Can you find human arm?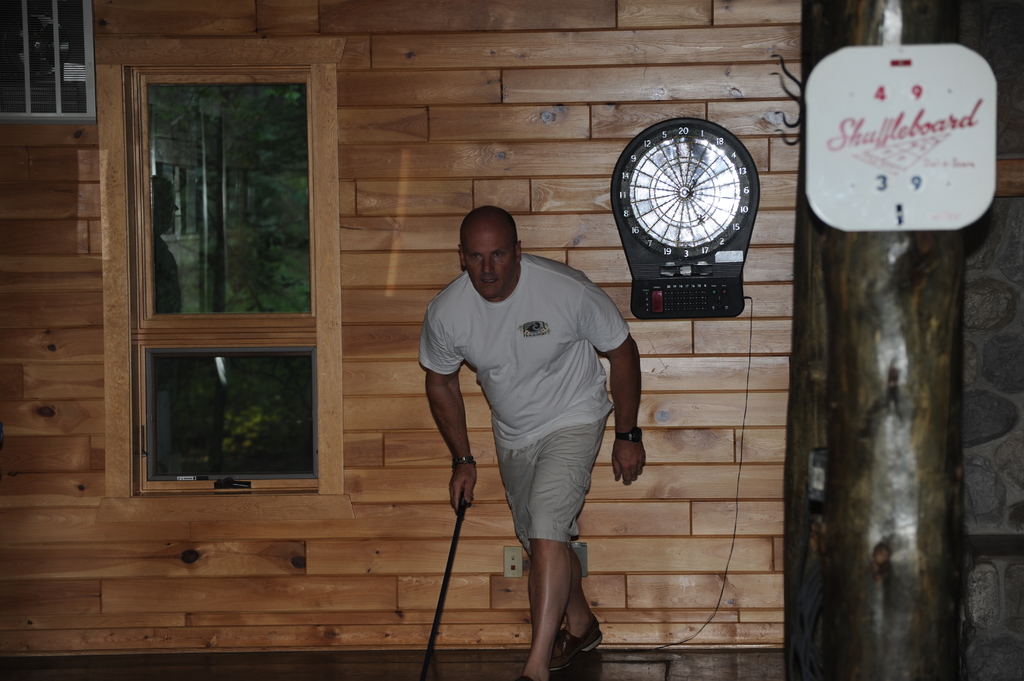
Yes, bounding box: rect(578, 276, 657, 492).
